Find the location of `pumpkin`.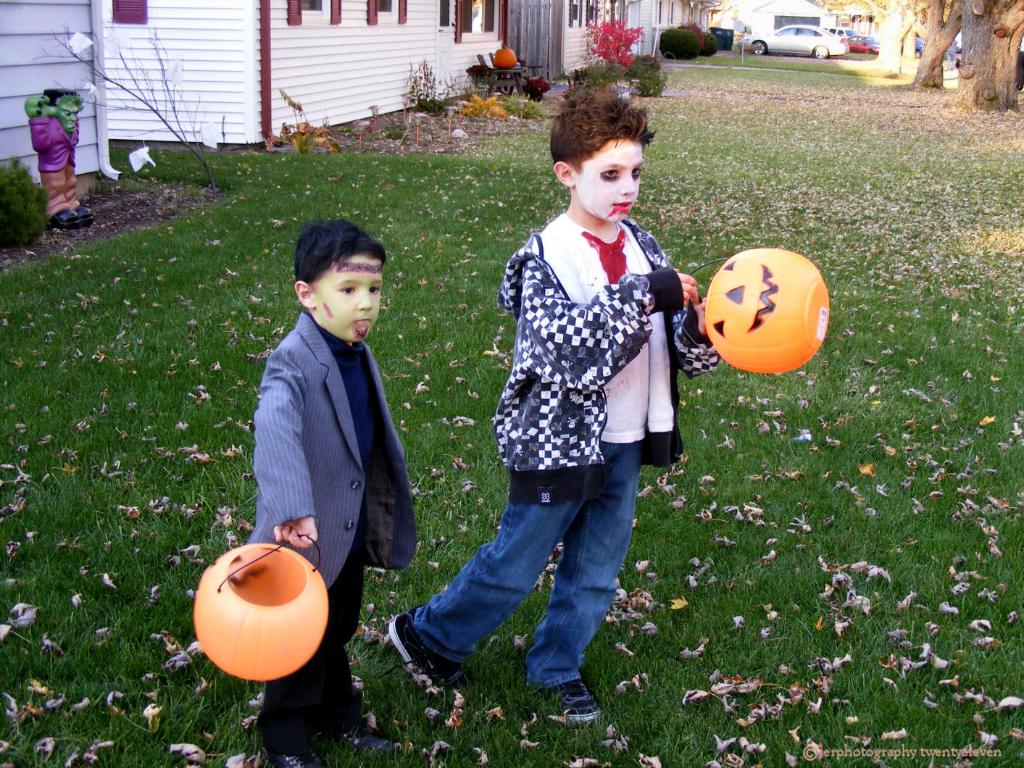
Location: 682:249:832:377.
